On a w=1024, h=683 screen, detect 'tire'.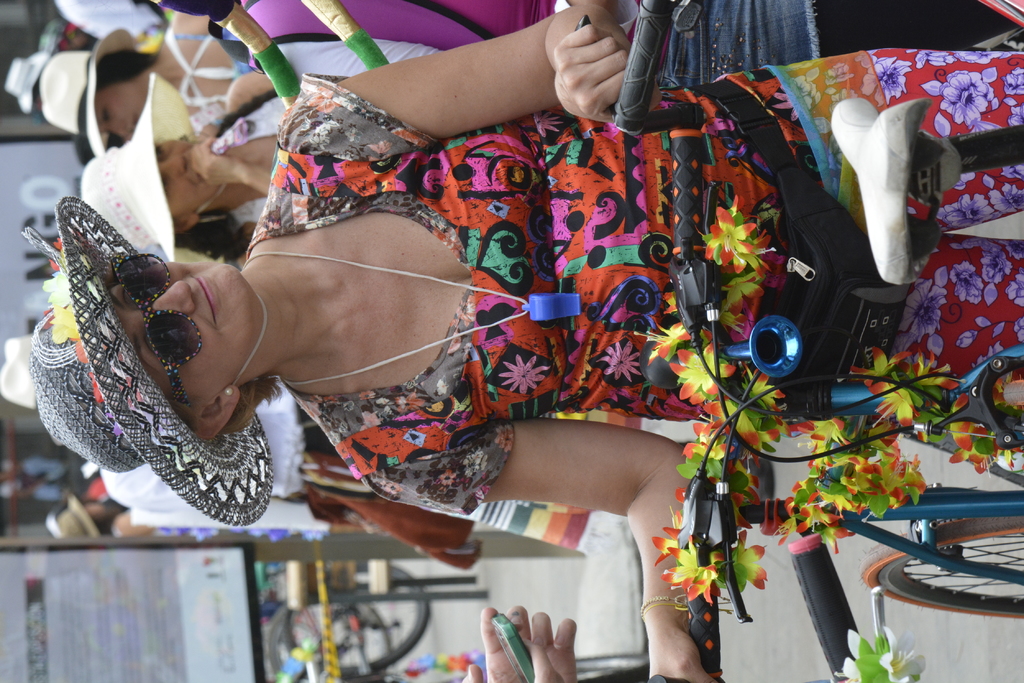
select_region(283, 565, 430, 676).
